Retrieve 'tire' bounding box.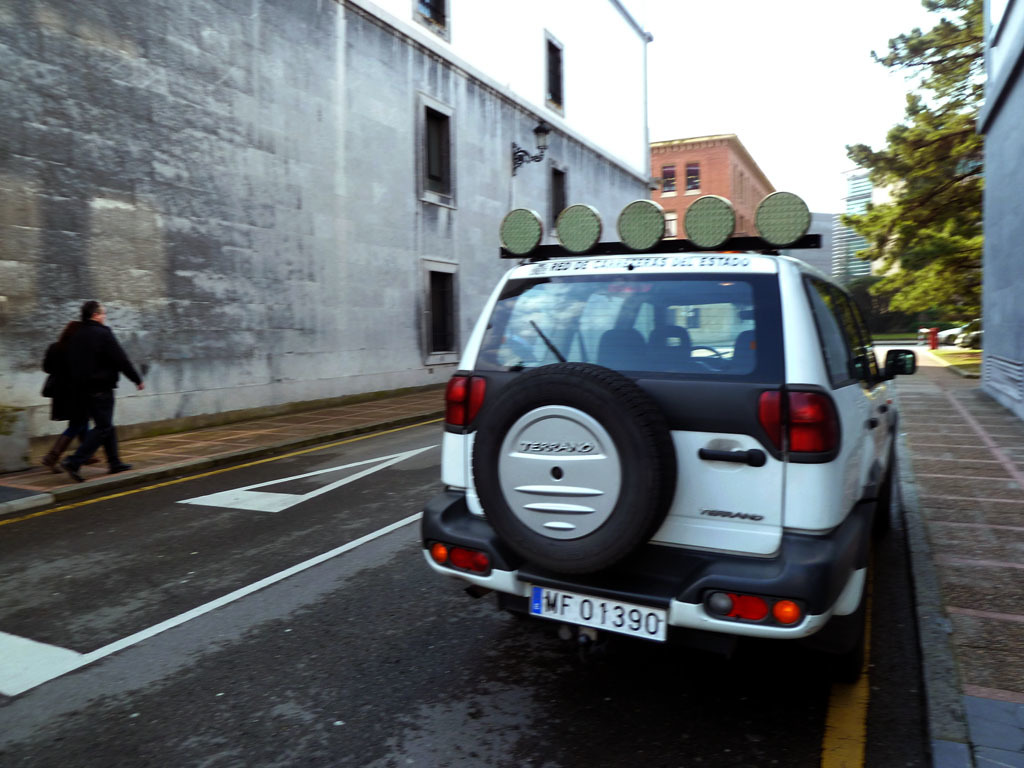
Bounding box: 491,589,527,621.
